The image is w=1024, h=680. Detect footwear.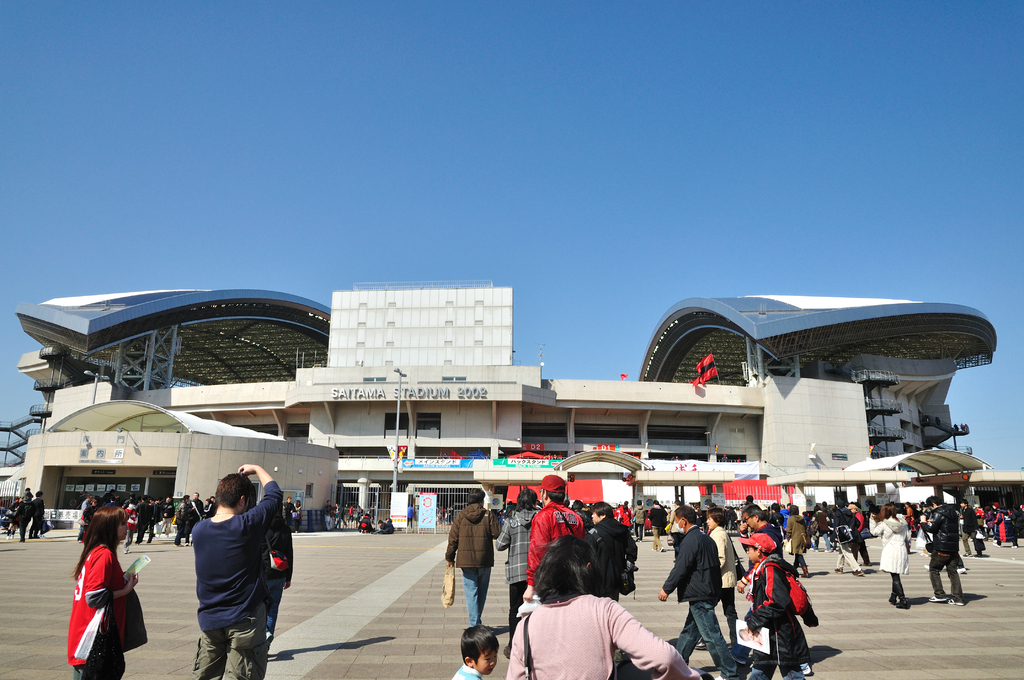
Detection: {"x1": 728, "y1": 650, "x2": 748, "y2": 667}.
